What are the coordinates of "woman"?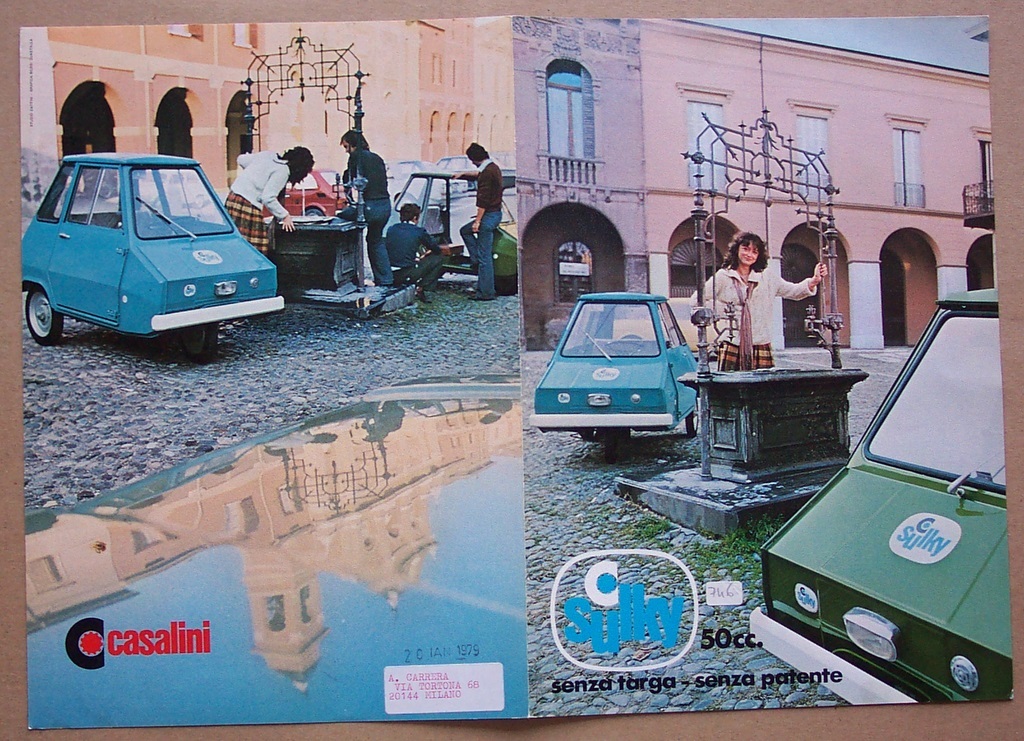
x1=690, y1=233, x2=828, y2=365.
